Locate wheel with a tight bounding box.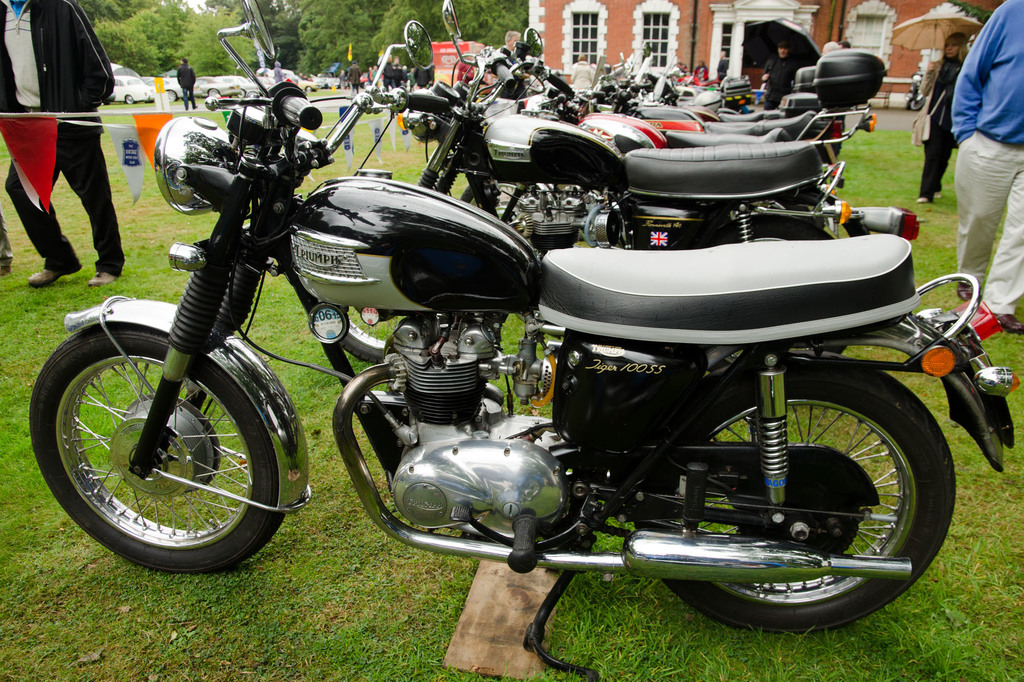
x1=208 y1=88 x2=219 y2=97.
